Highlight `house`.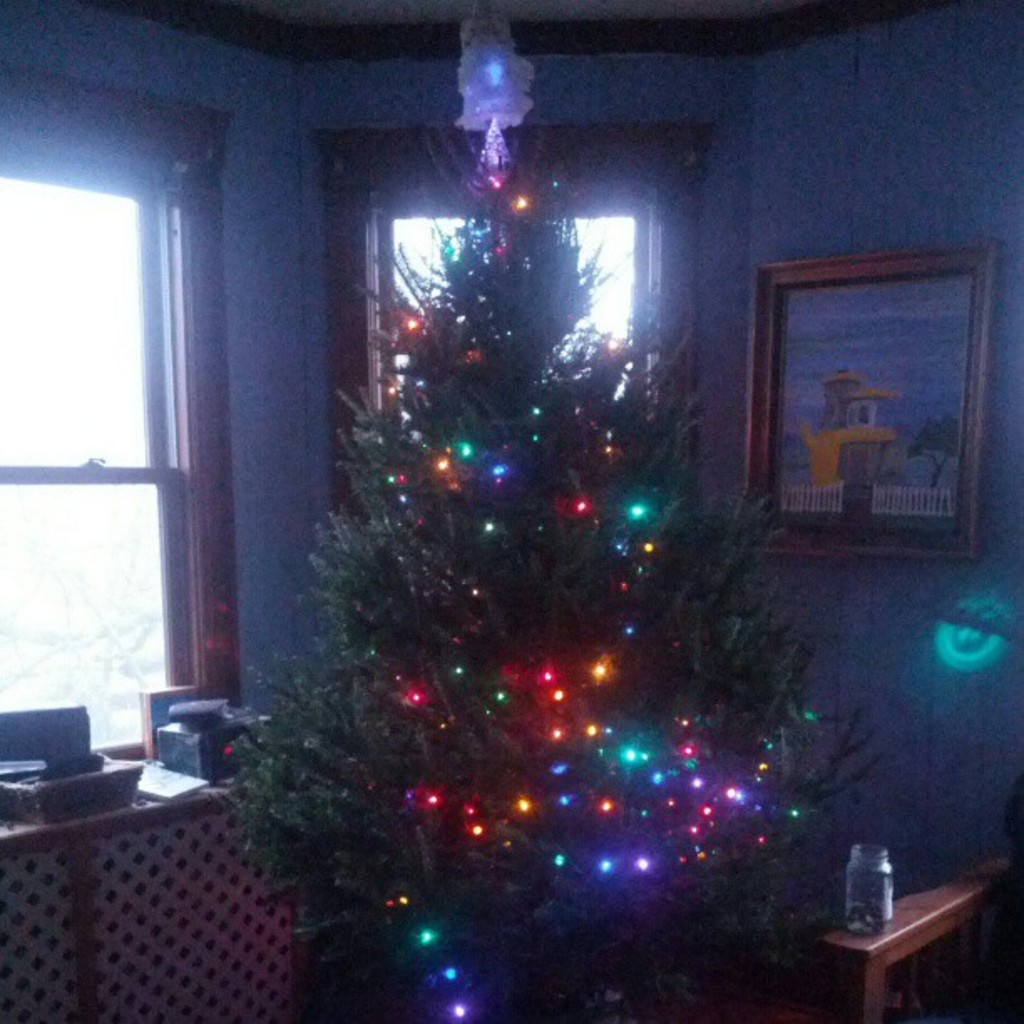
Highlighted region: 0,0,1021,1022.
